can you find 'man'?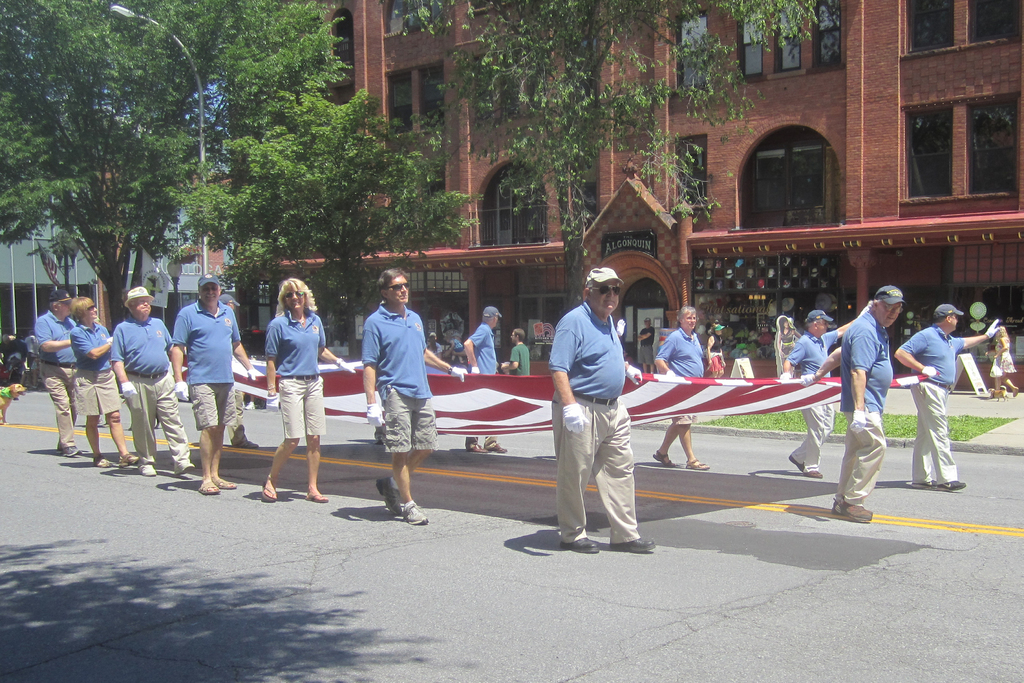
Yes, bounding box: [504,331,532,371].
